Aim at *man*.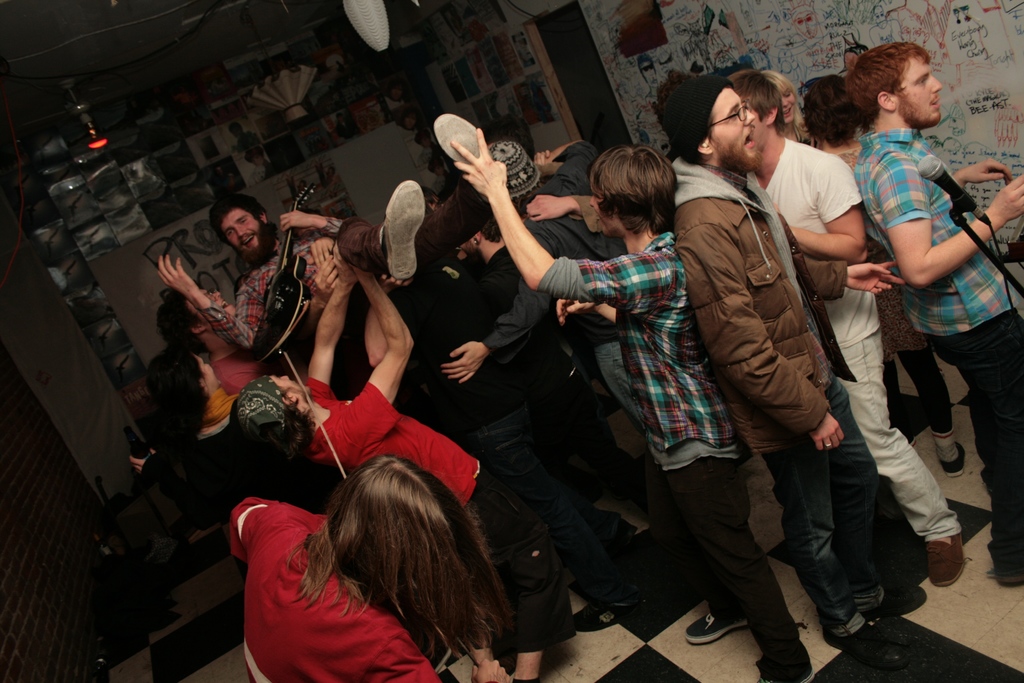
Aimed at rect(666, 75, 934, 666).
